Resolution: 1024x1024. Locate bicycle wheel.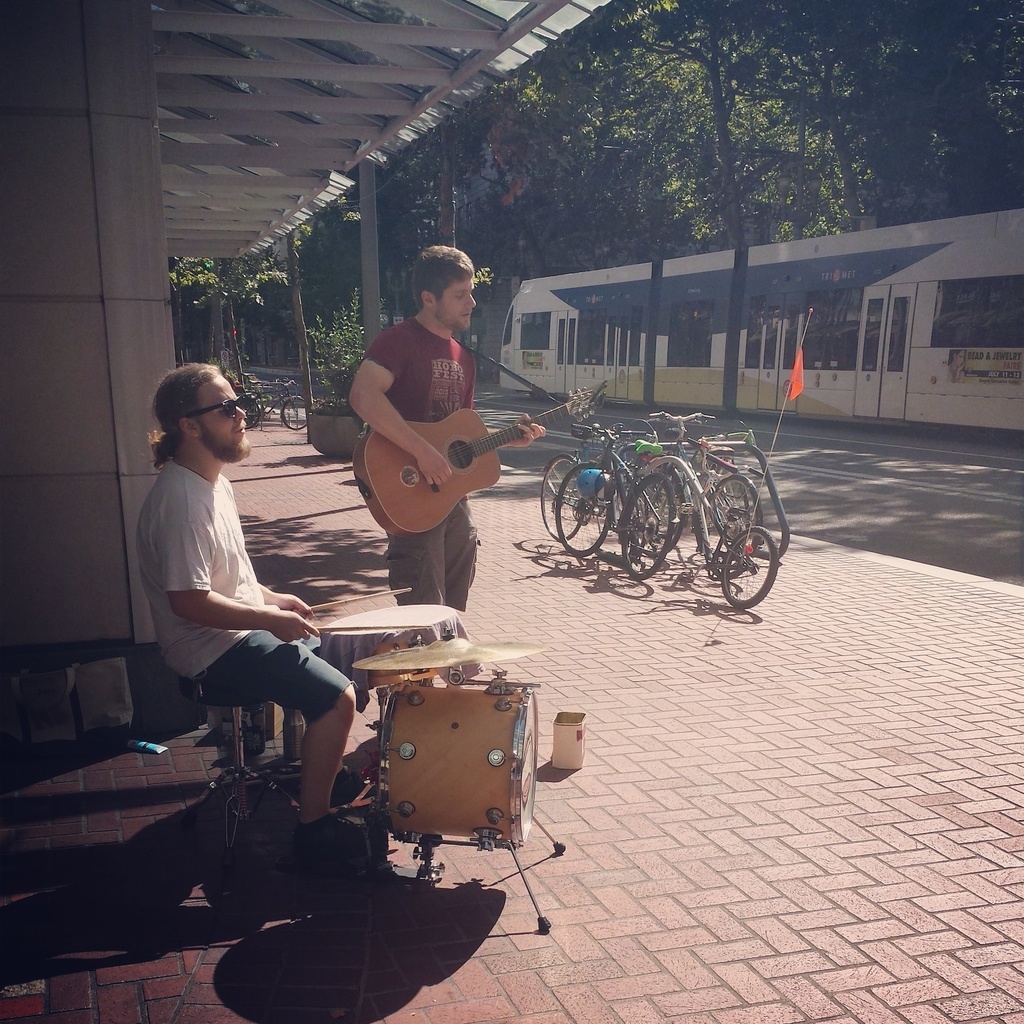
locate(620, 471, 674, 576).
